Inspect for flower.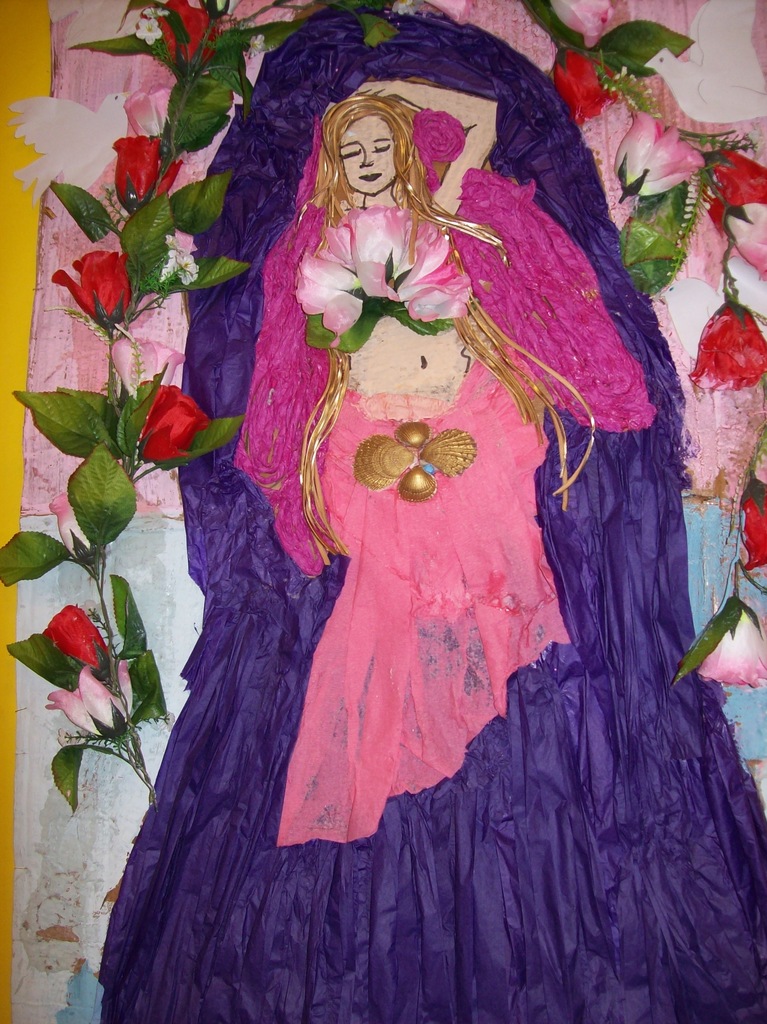
Inspection: 159, 0, 212, 74.
